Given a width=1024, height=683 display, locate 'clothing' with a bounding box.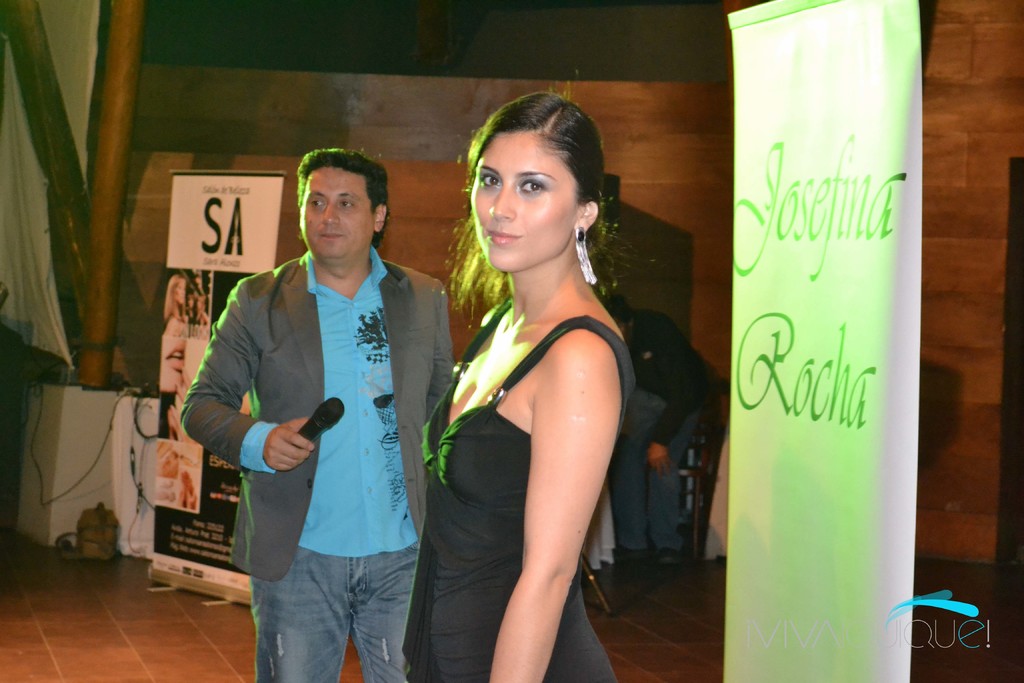
Located: <bbox>400, 290, 623, 682</bbox>.
